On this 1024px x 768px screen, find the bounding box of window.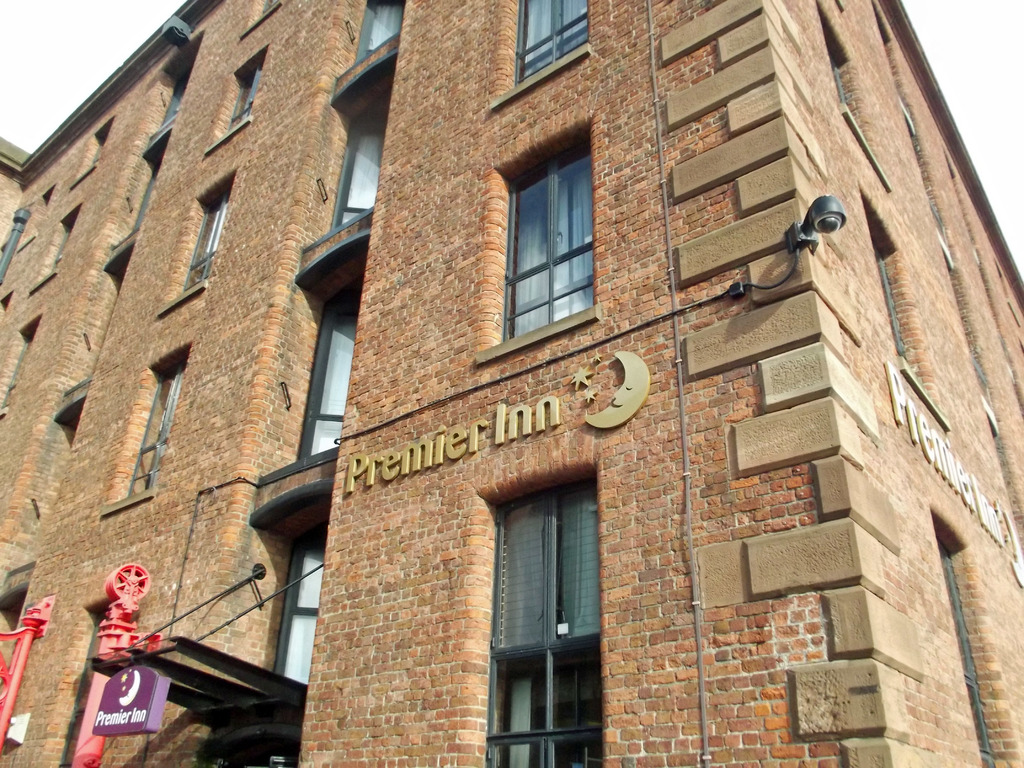
Bounding box: <bbox>246, 0, 286, 33</bbox>.
